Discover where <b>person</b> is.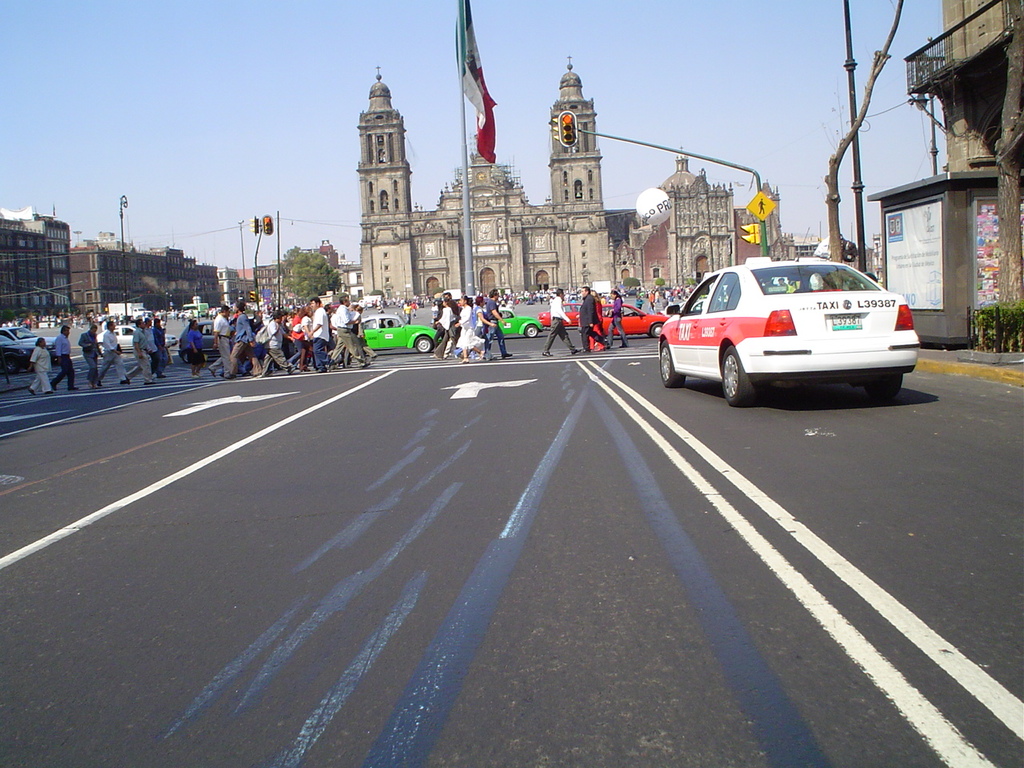
Discovered at box(606, 286, 630, 350).
